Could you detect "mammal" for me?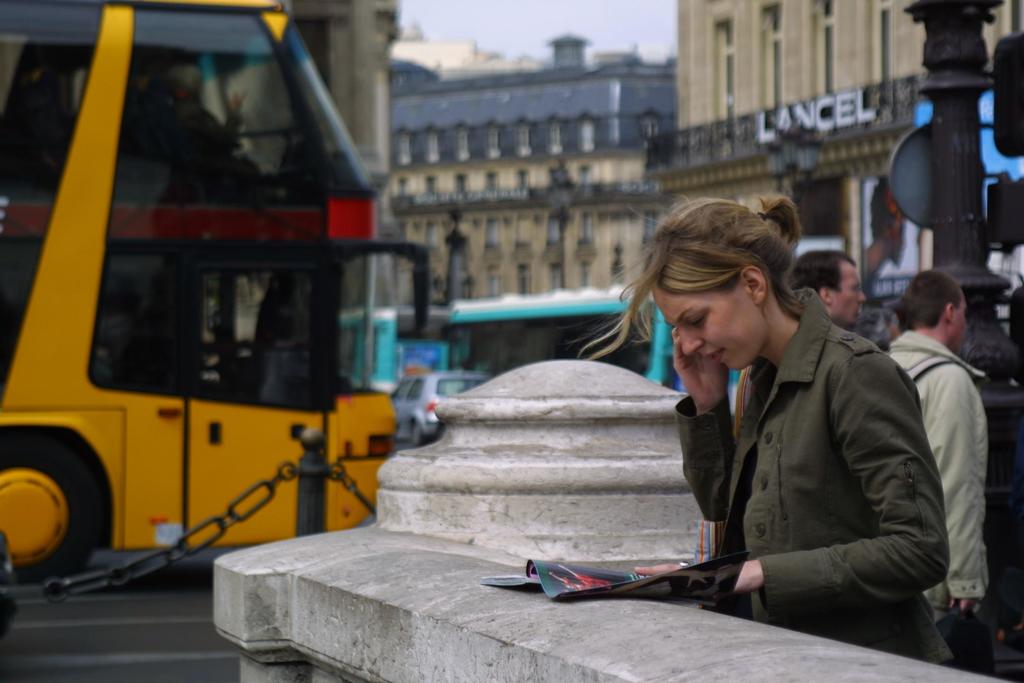
Detection result: left=561, top=198, right=951, bottom=661.
